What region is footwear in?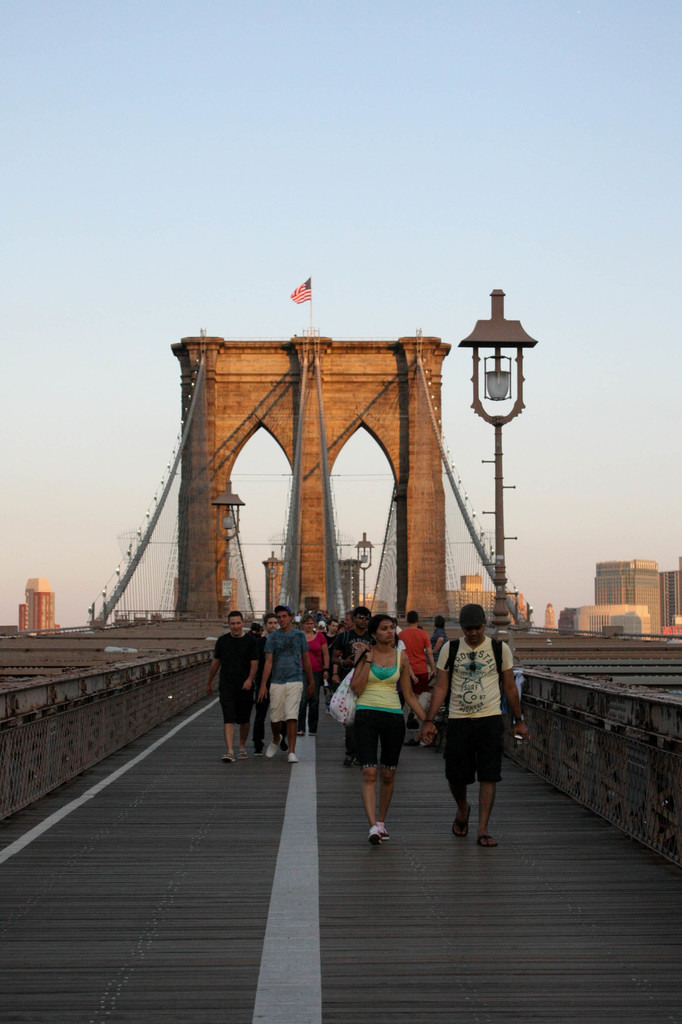
locate(287, 752, 301, 763).
